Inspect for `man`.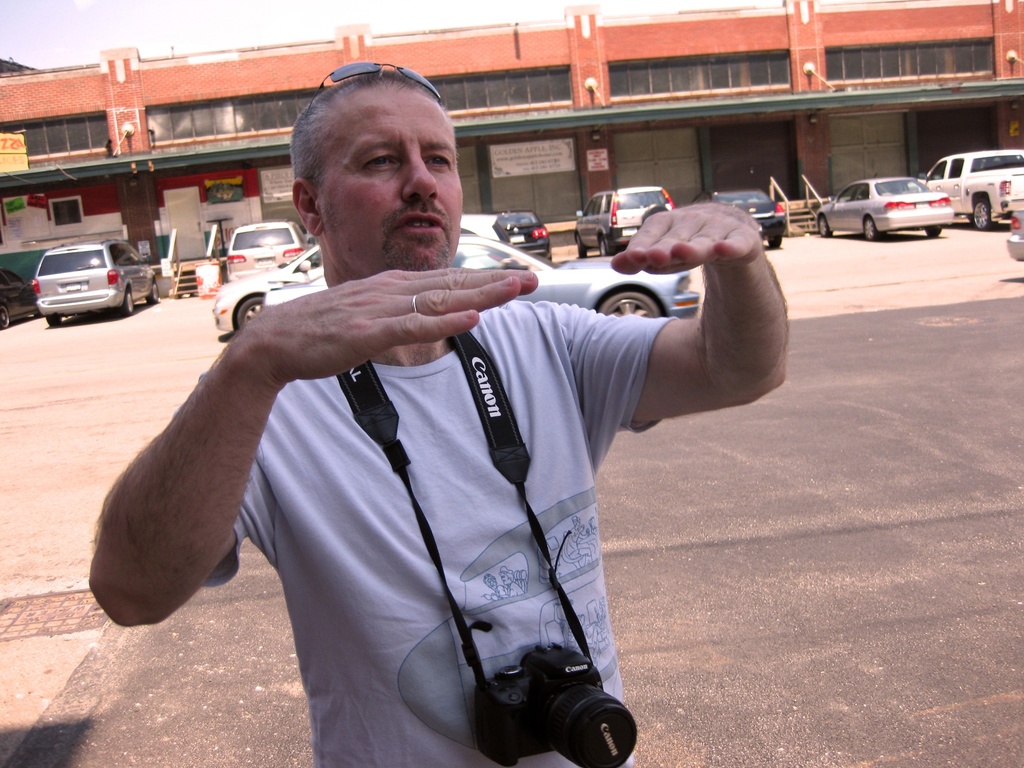
Inspection: crop(78, 56, 799, 767).
